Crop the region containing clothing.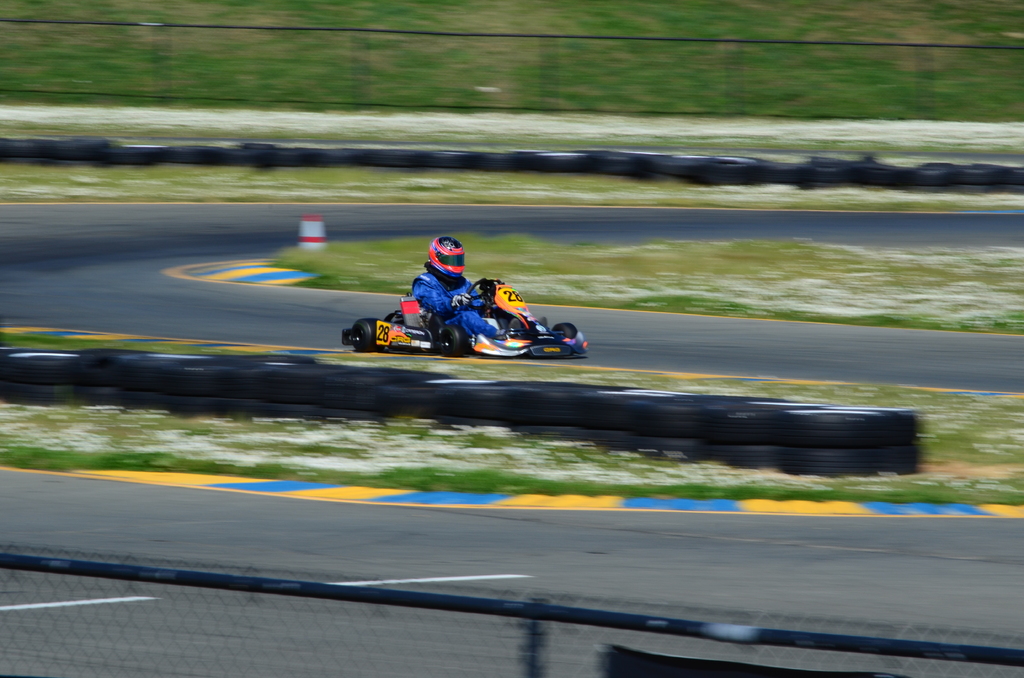
Crop region: detection(408, 266, 498, 337).
